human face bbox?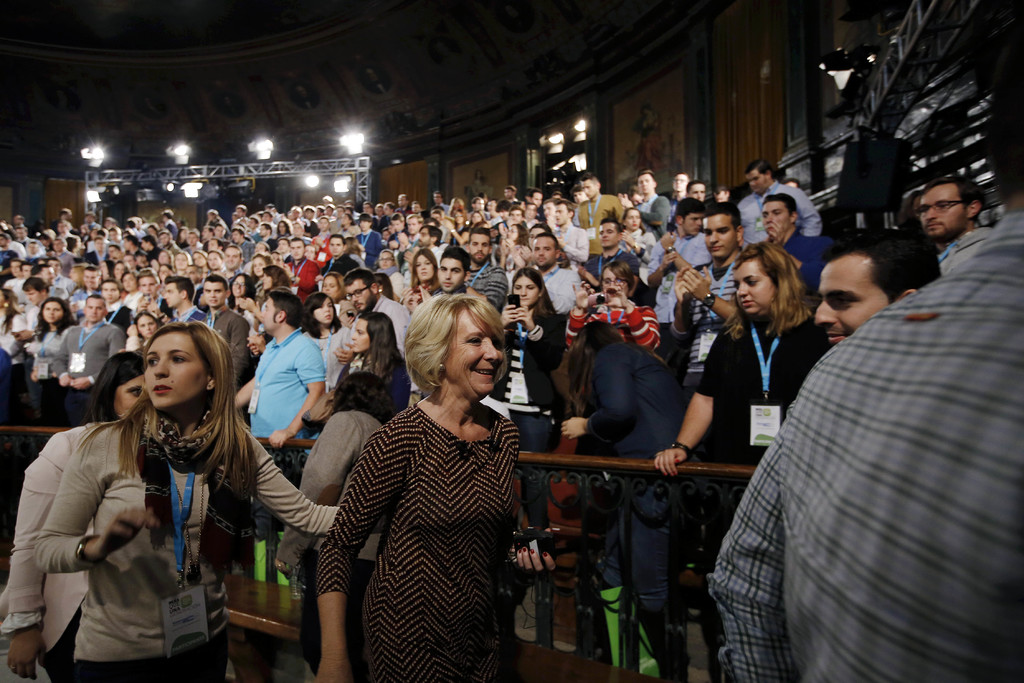
[716, 187, 727, 202]
